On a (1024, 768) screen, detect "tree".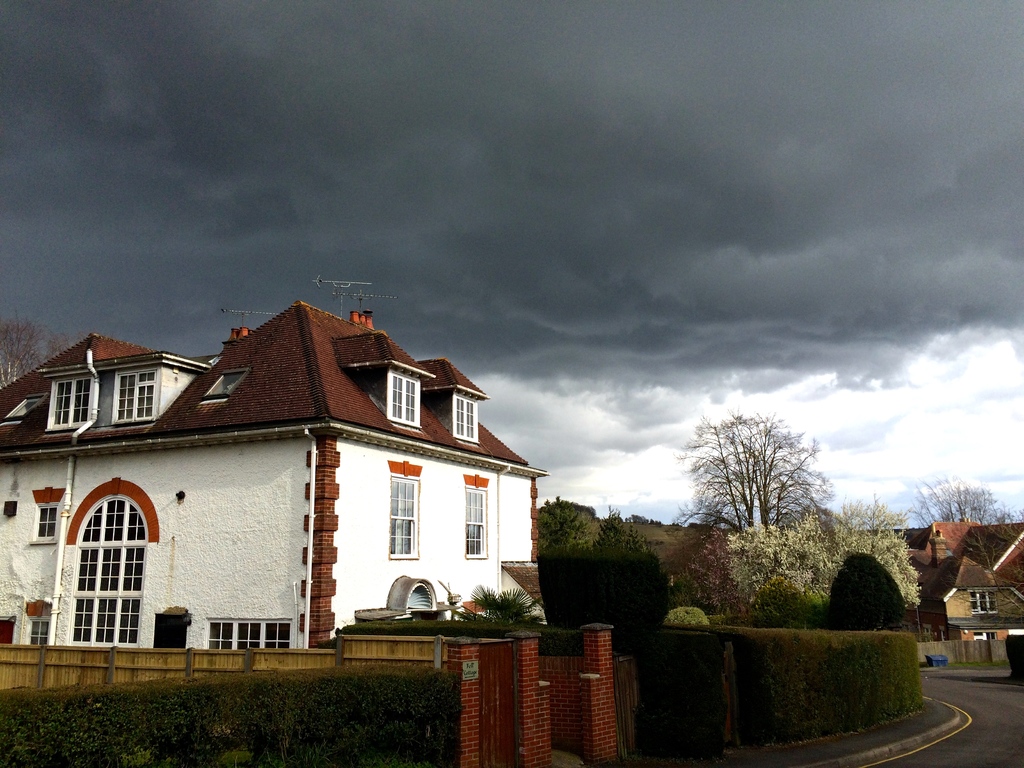
[836,553,903,625].
